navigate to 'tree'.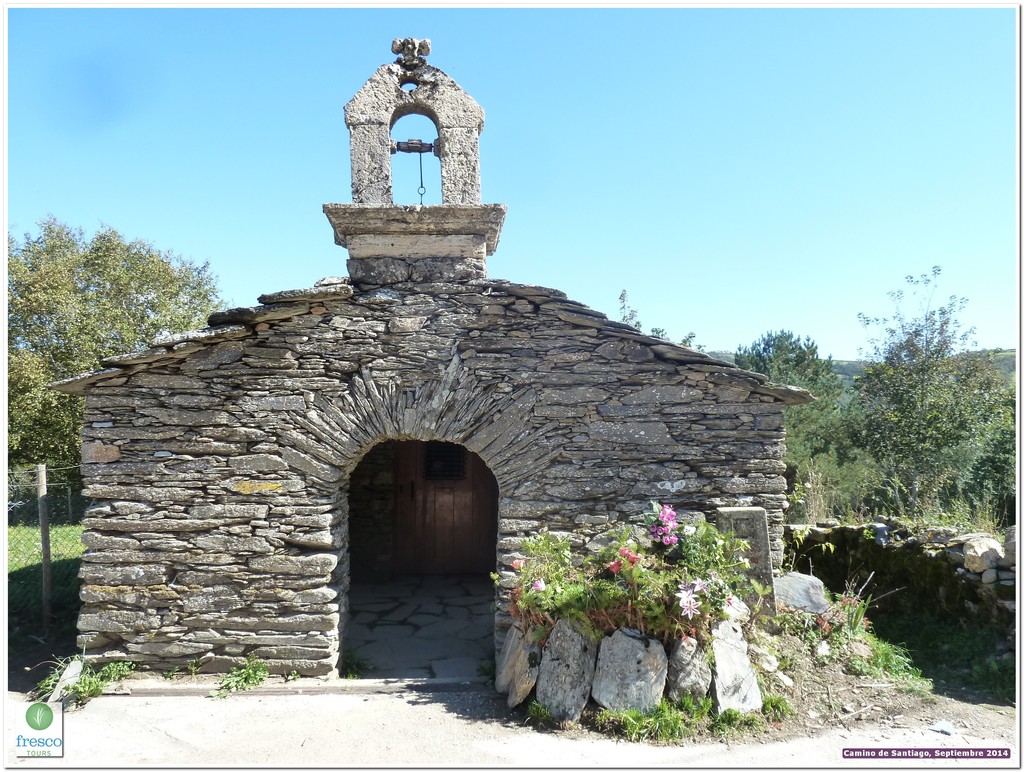
Navigation target: left=840, top=258, right=1011, bottom=545.
